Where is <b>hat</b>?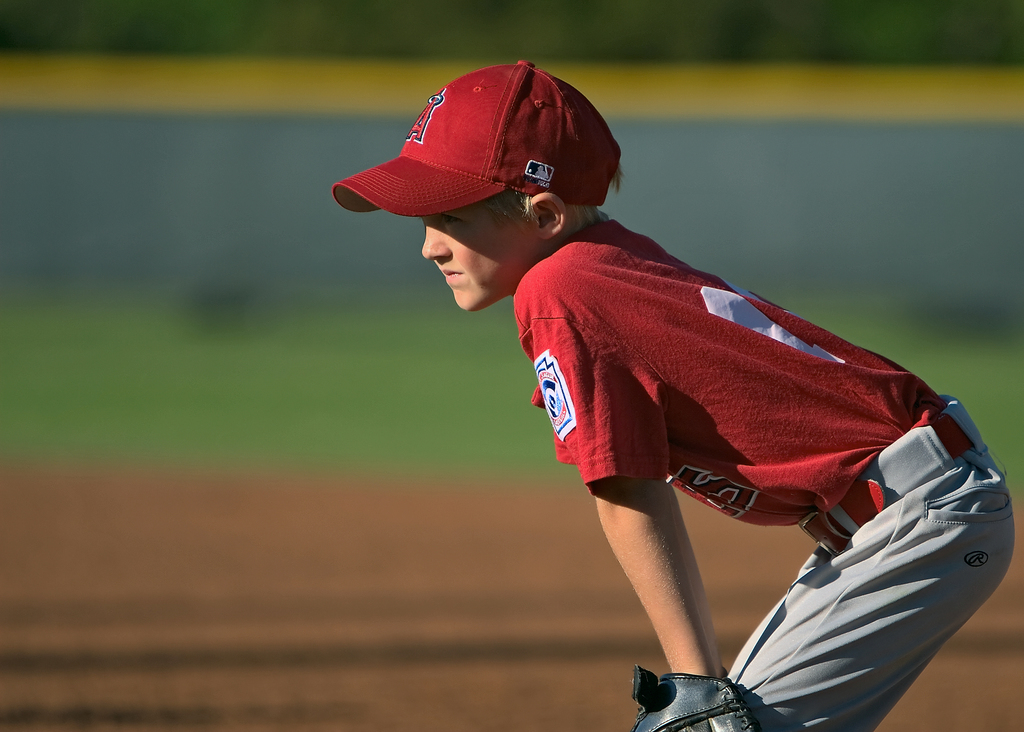
[left=328, top=55, right=622, bottom=225].
